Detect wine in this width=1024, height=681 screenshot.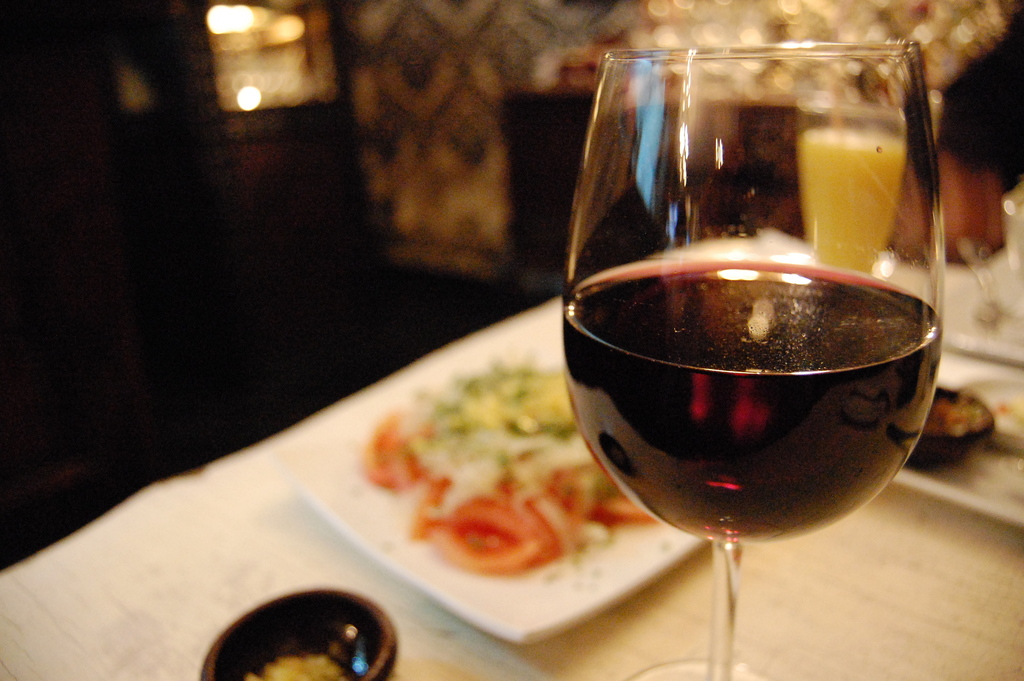
Detection: crop(568, 25, 948, 644).
